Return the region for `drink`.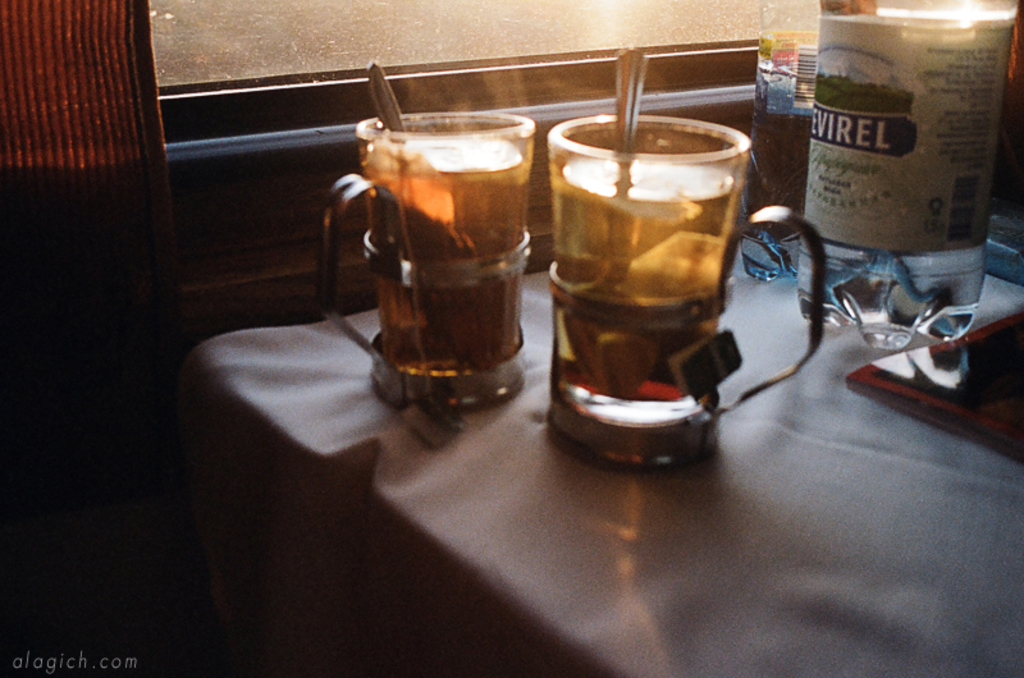
pyautogui.locateOnScreen(332, 114, 532, 421).
